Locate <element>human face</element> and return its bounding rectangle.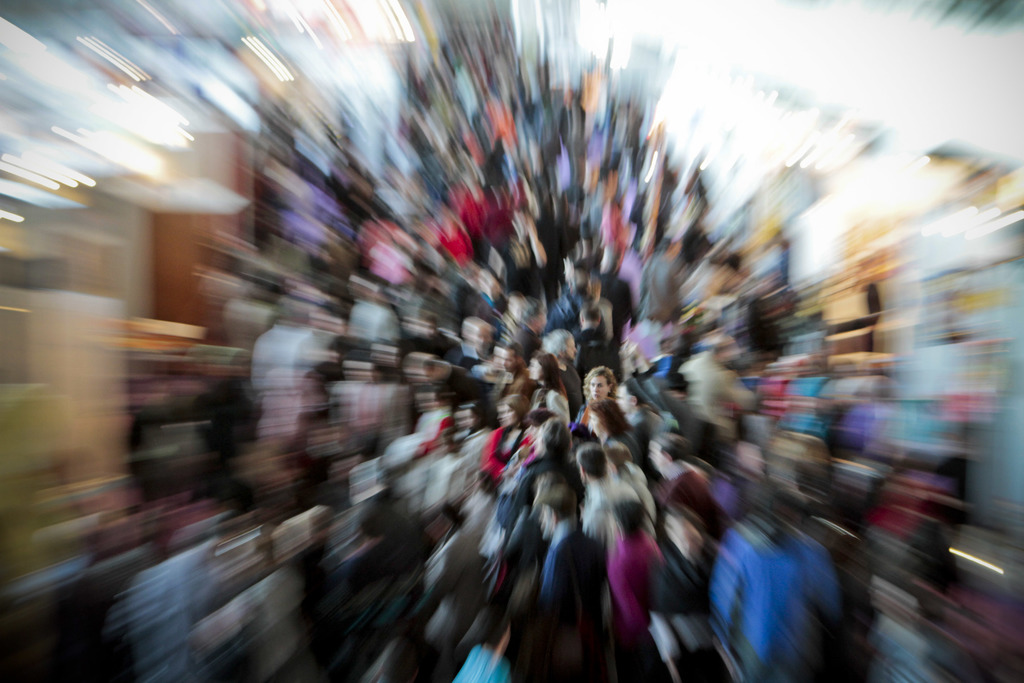
<box>566,338,576,363</box>.
